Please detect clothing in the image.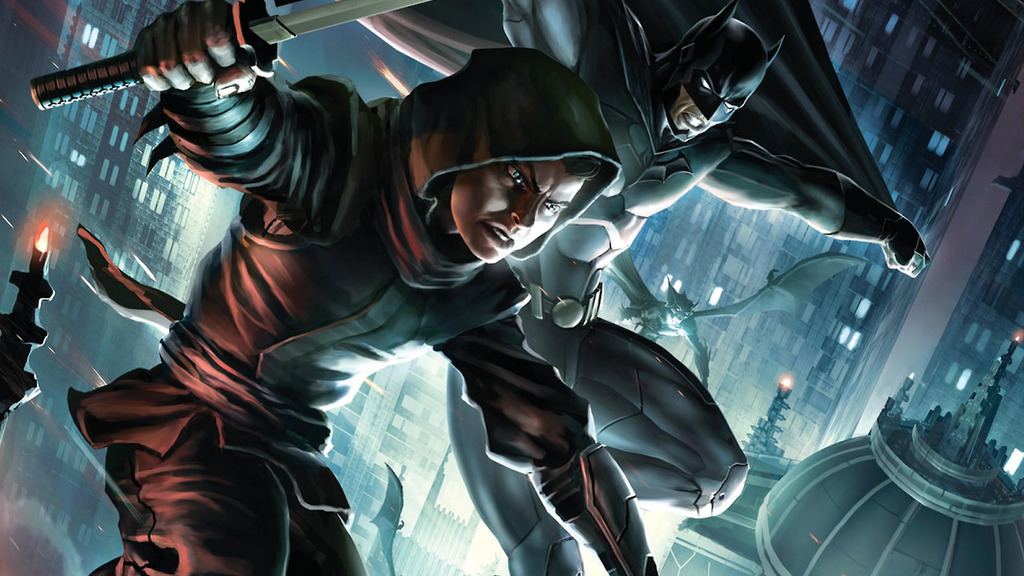
Rect(81, 48, 884, 548).
